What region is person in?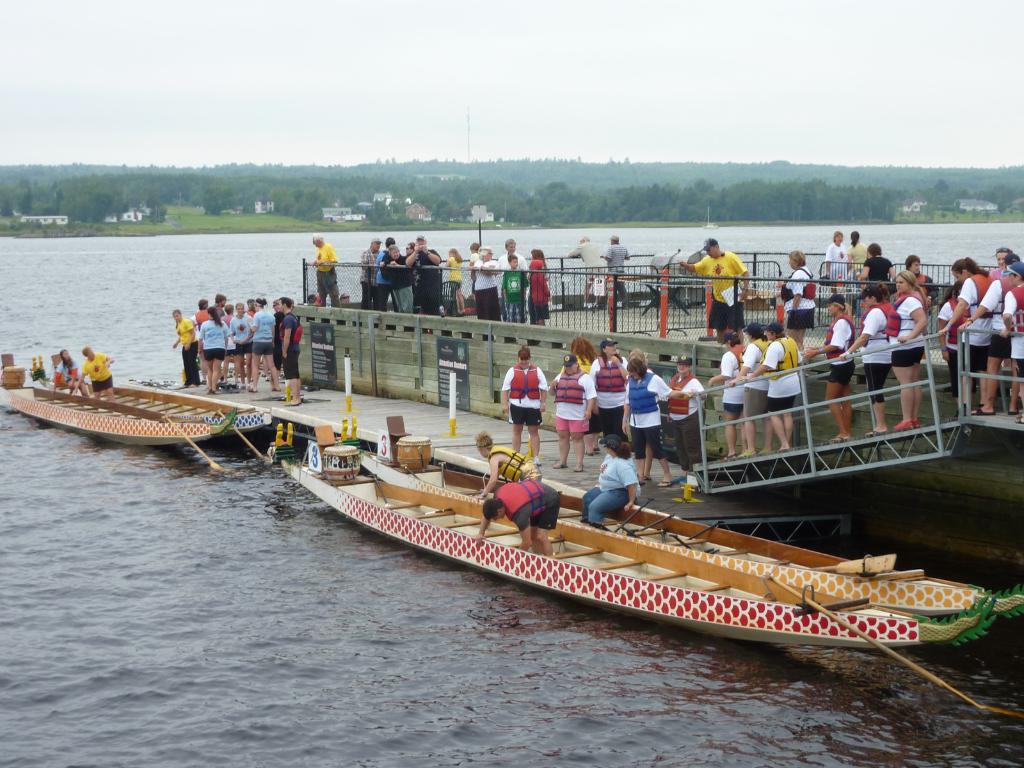
857/244/900/292.
